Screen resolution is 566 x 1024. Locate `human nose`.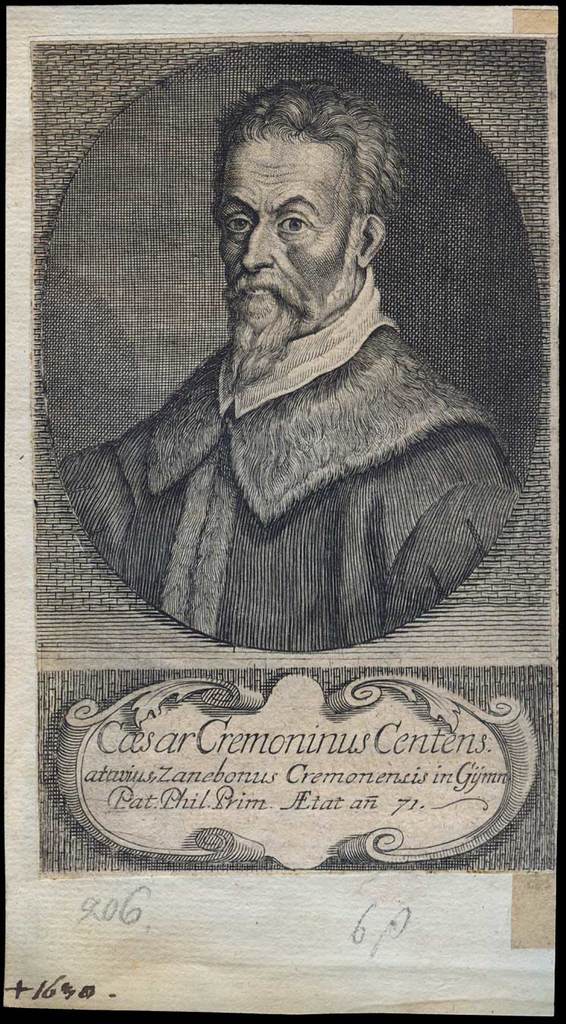
<region>241, 220, 278, 275</region>.
